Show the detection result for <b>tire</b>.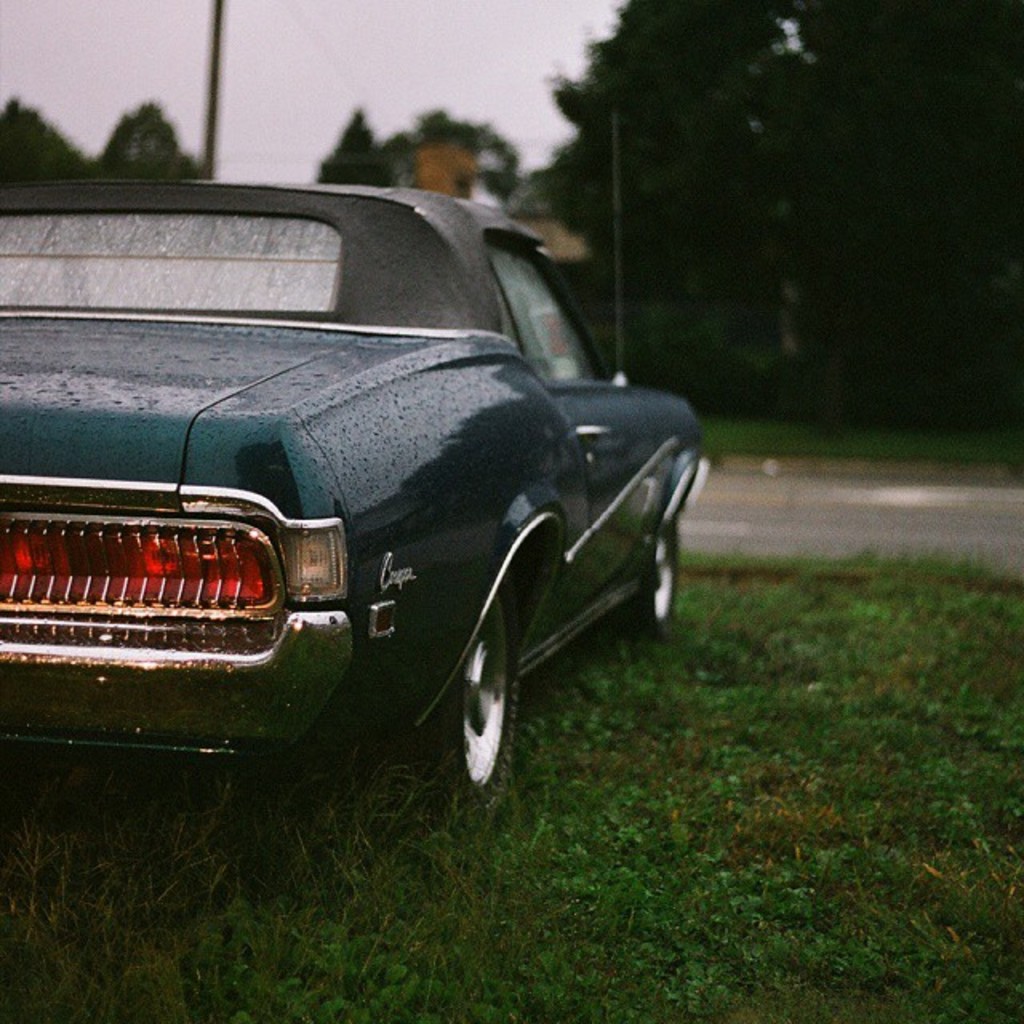
detection(408, 558, 517, 808).
